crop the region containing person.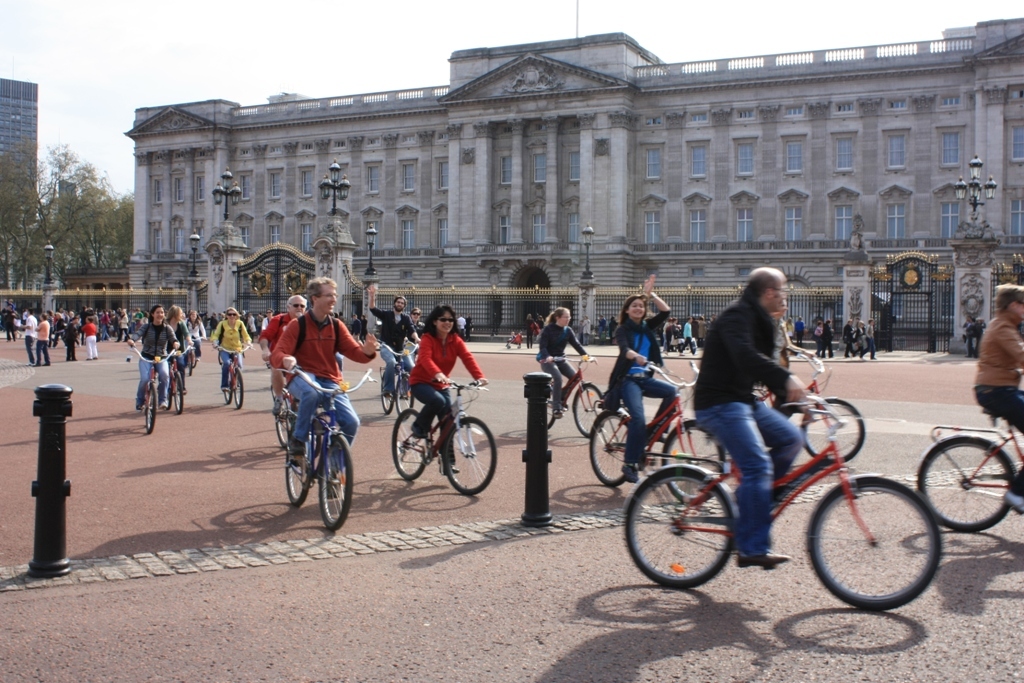
Crop region: rect(608, 271, 677, 489).
